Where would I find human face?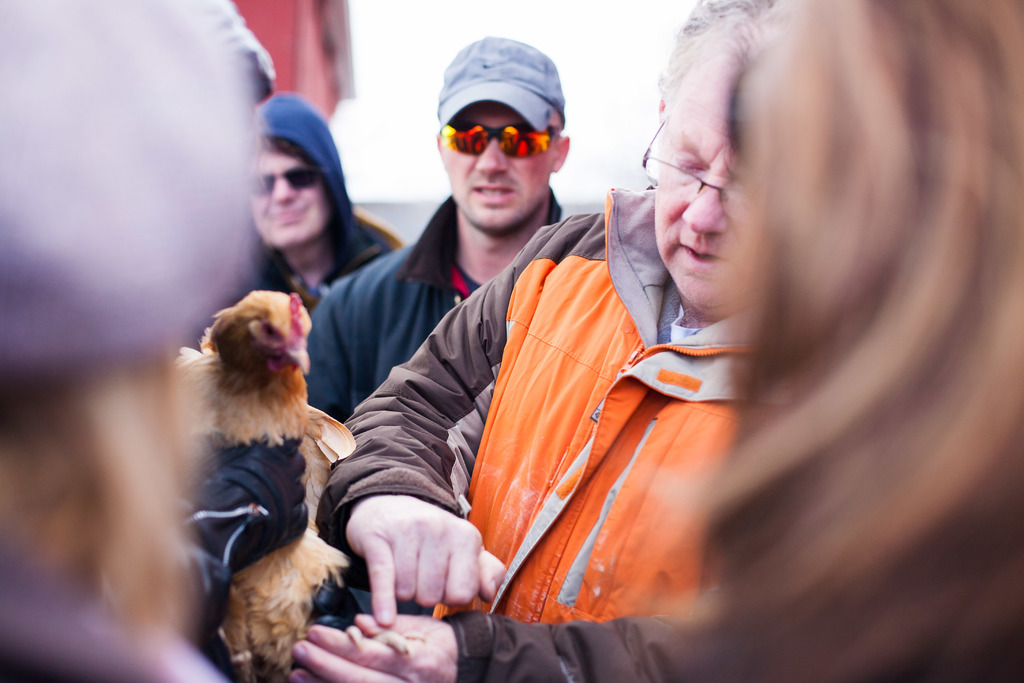
At l=653, t=52, r=764, b=307.
